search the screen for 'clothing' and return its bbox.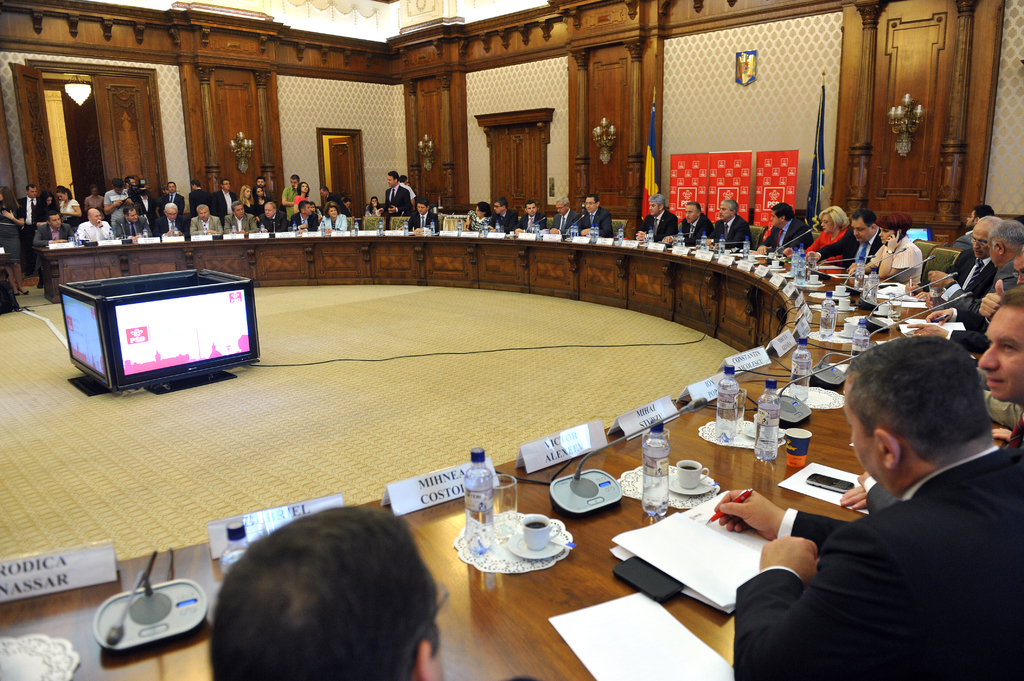
Found: pyautogui.locateOnScreen(31, 218, 70, 278).
